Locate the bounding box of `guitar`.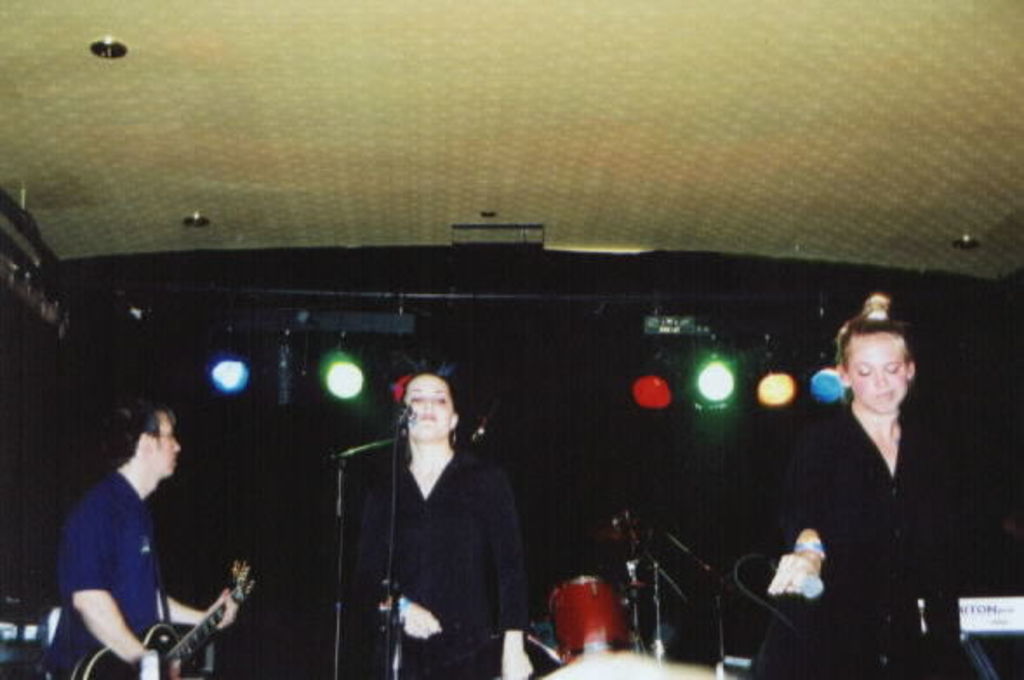
Bounding box: [71,560,259,678].
